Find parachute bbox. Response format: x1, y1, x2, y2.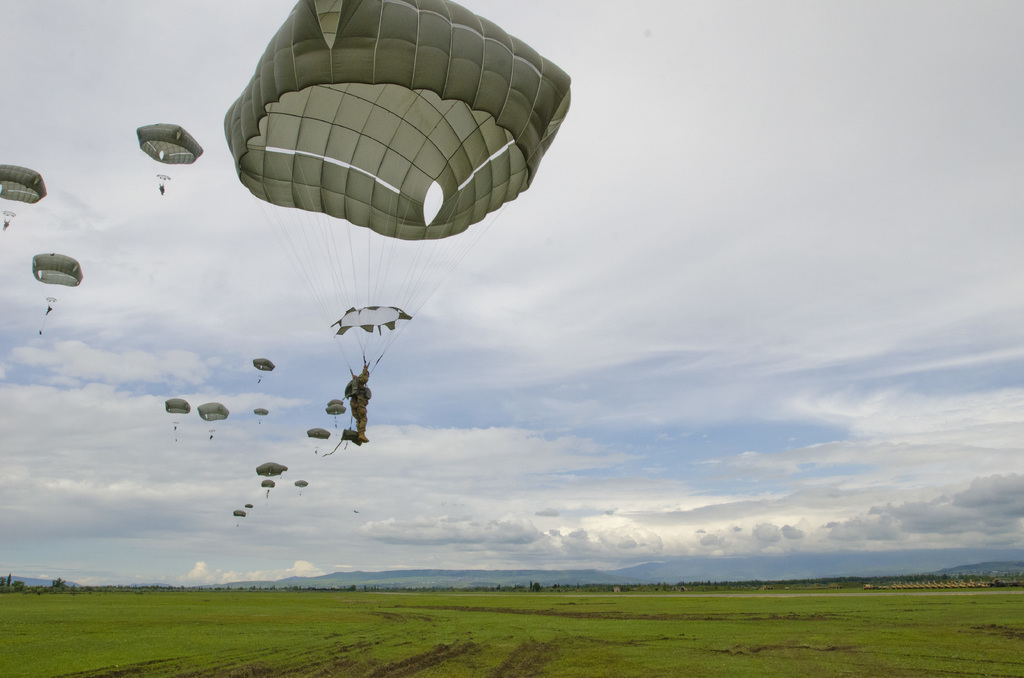
196, 400, 229, 436.
